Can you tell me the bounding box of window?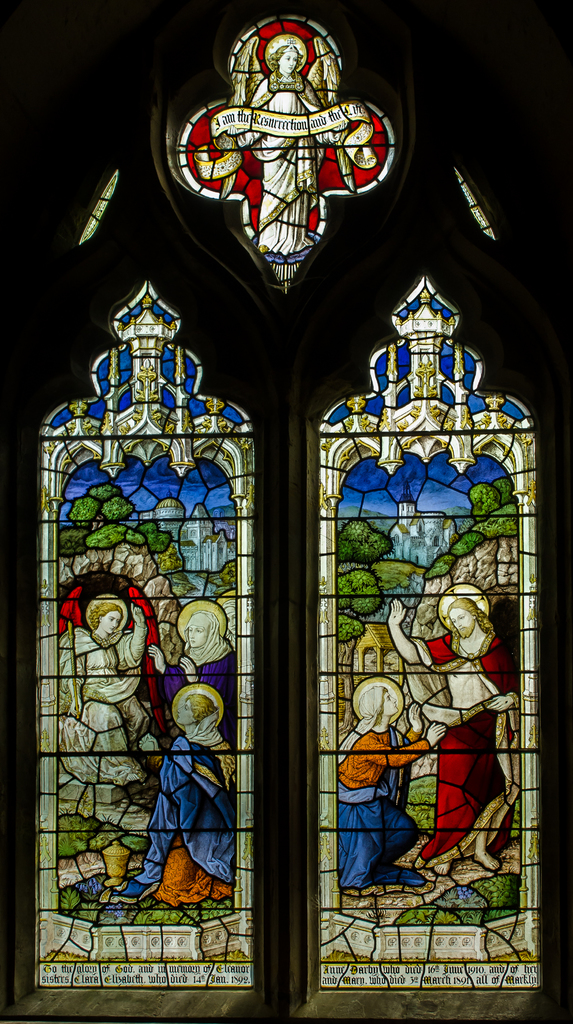
[left=177, top=16, right=391, bottom=284].
